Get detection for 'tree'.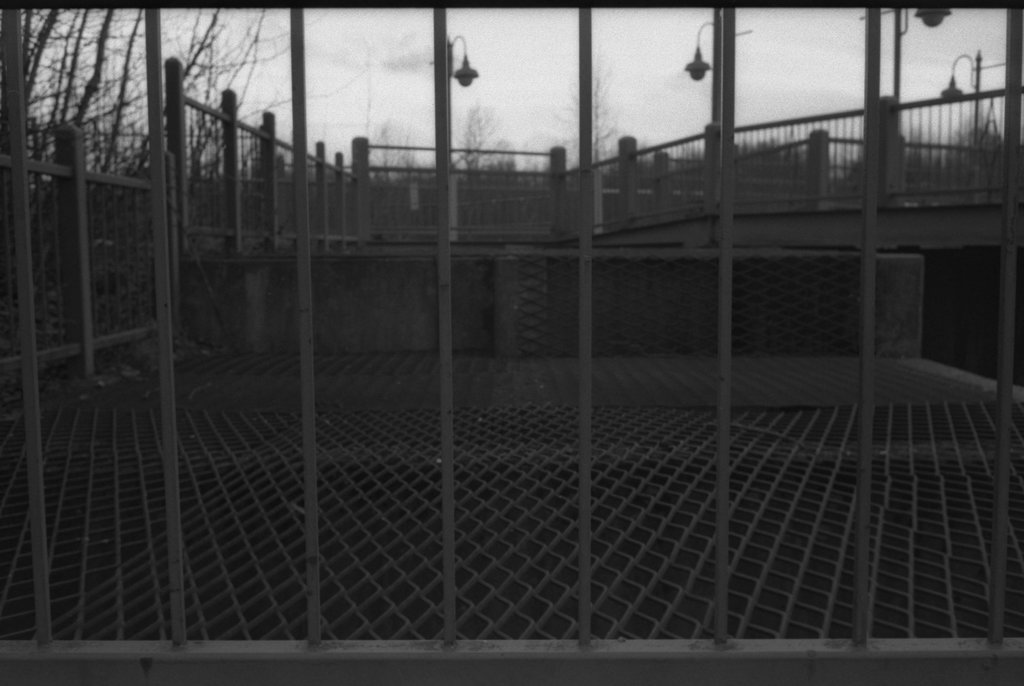
Detection: rect(556, 55, 614, 166).
